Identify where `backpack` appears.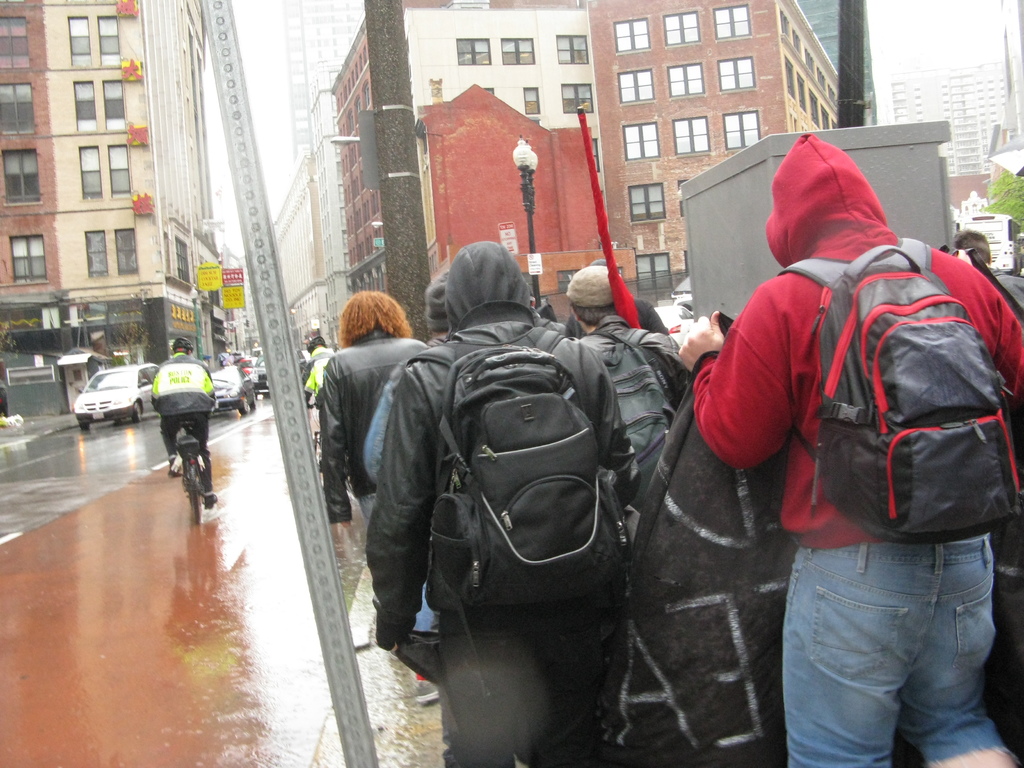
Appears at <bbox>584, 324, 685, 511</bbox>.
